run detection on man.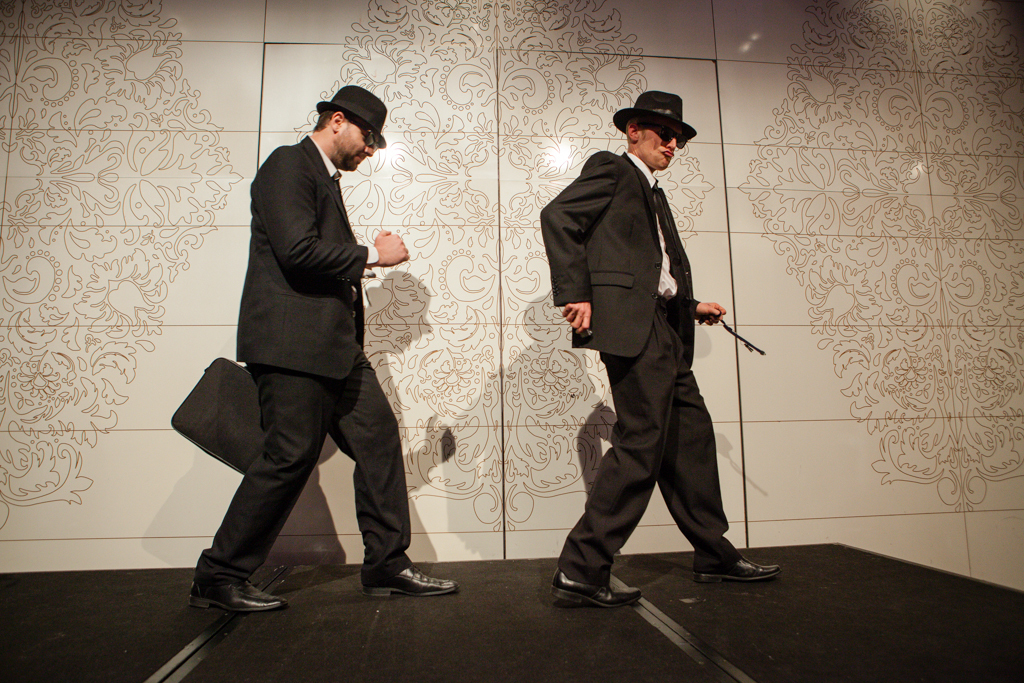
Result: left=189, top=81, right=461, bottom=613.
